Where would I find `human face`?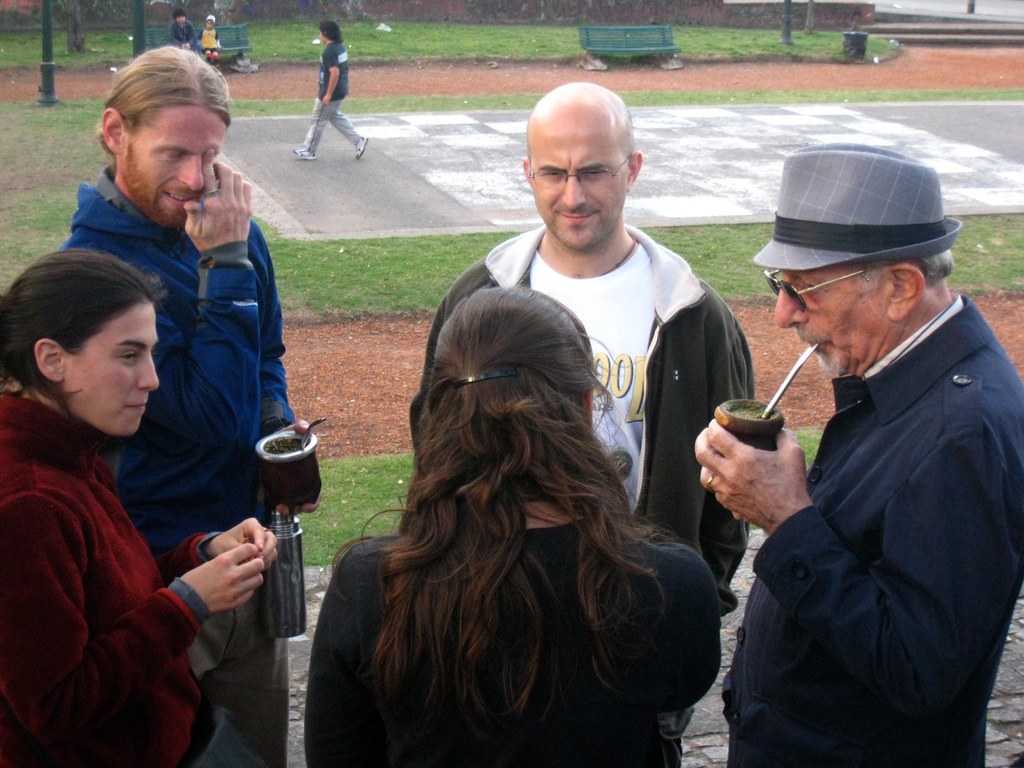
At BBox(122, 106, 225, 226).
